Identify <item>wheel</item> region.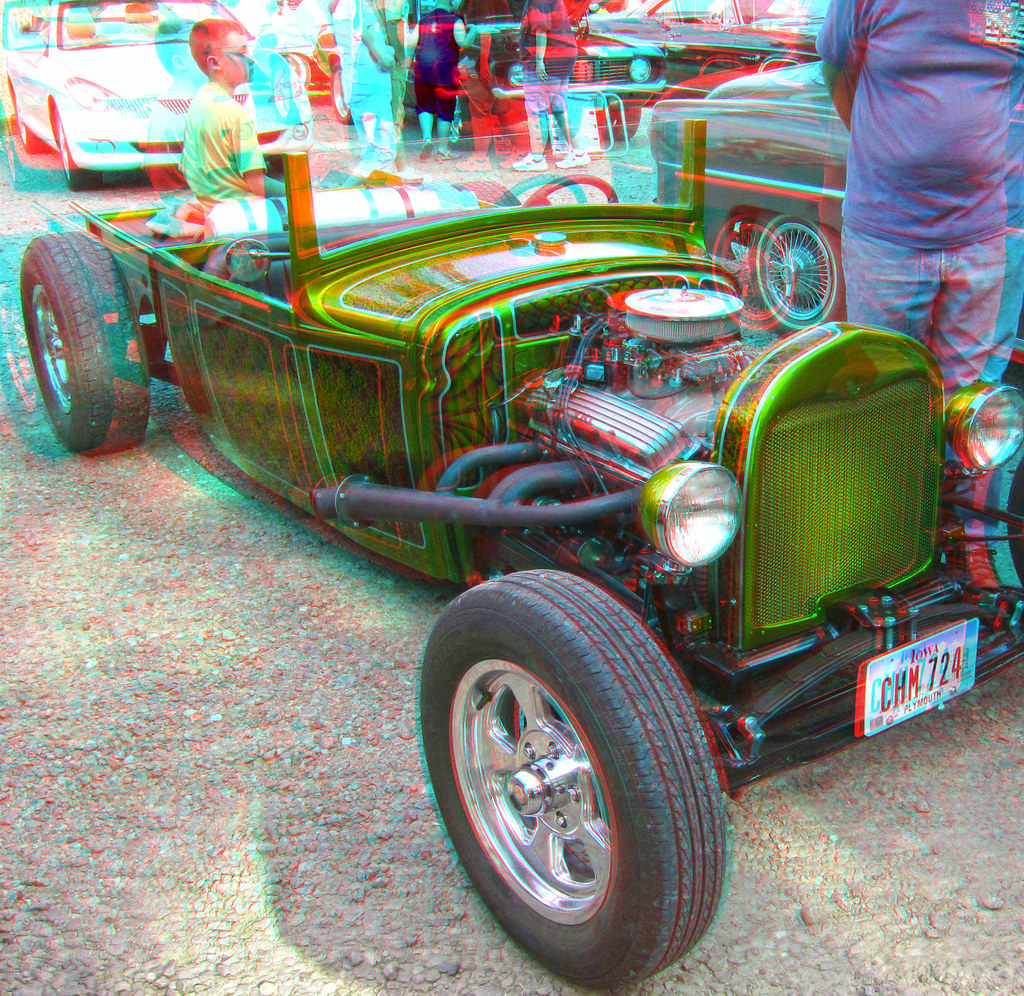
Region: (x1=18, y1=231, x2=147, y2=457).
